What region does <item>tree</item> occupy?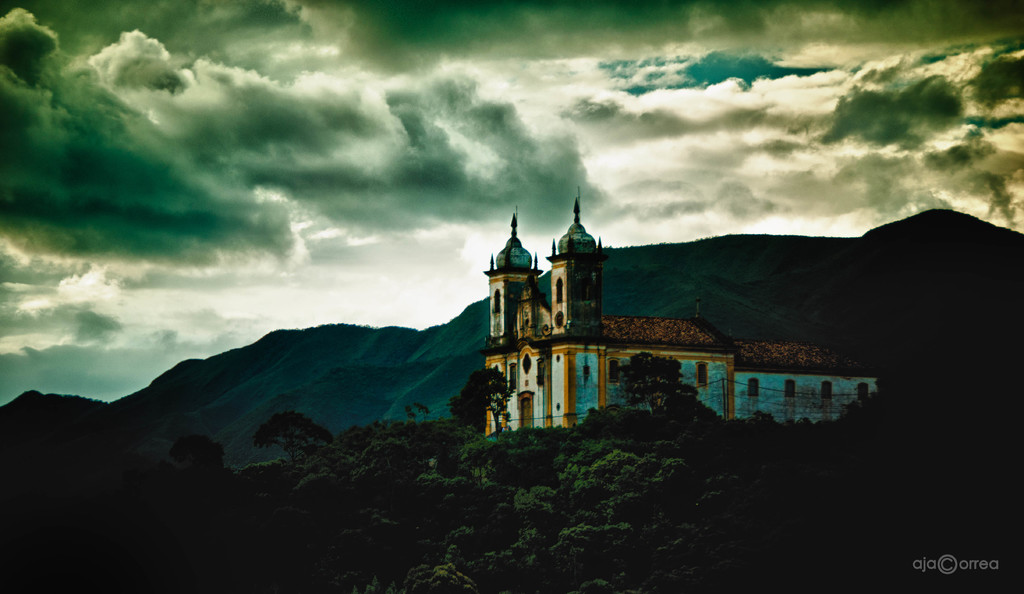
257, 406, 317, 460.
